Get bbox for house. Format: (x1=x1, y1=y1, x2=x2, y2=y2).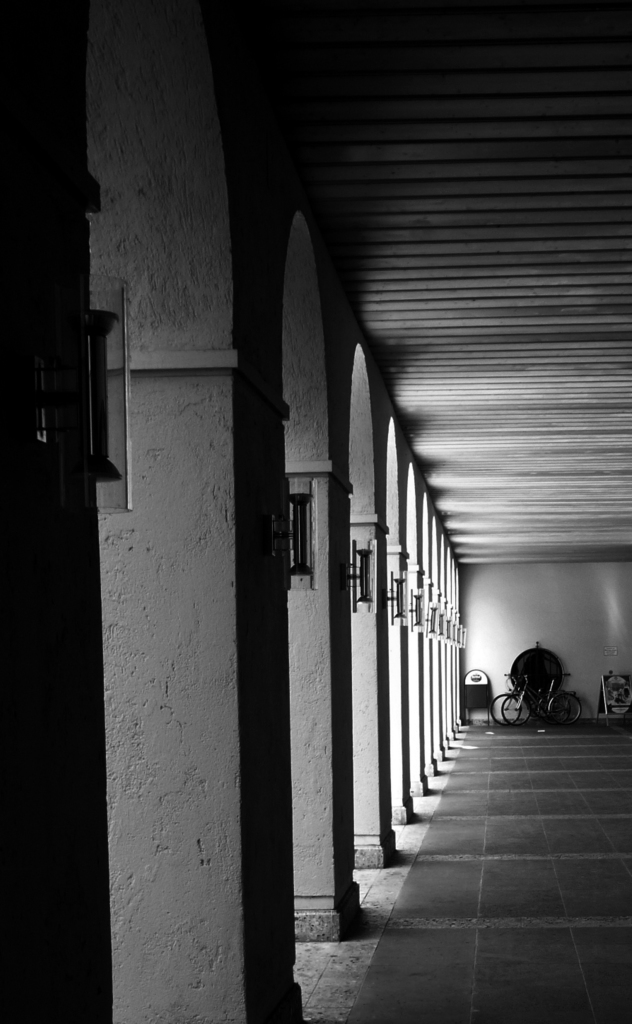
(x1=0, y1=0, x2=631, y2=1023).
